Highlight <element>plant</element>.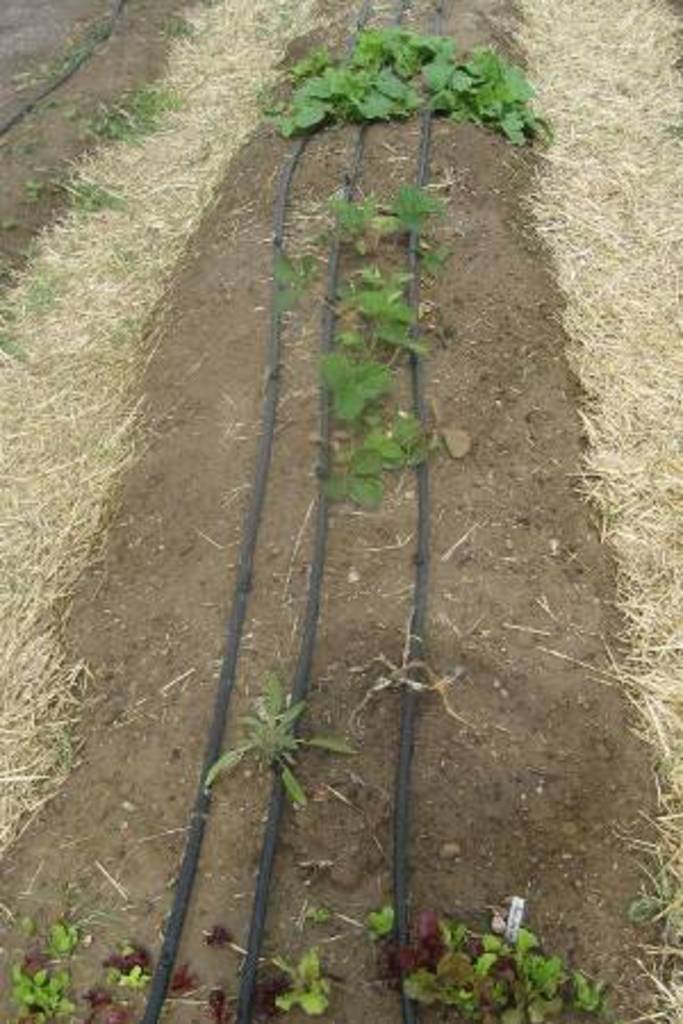
Highlighted region: select_region(637, 869, 681, 951).
